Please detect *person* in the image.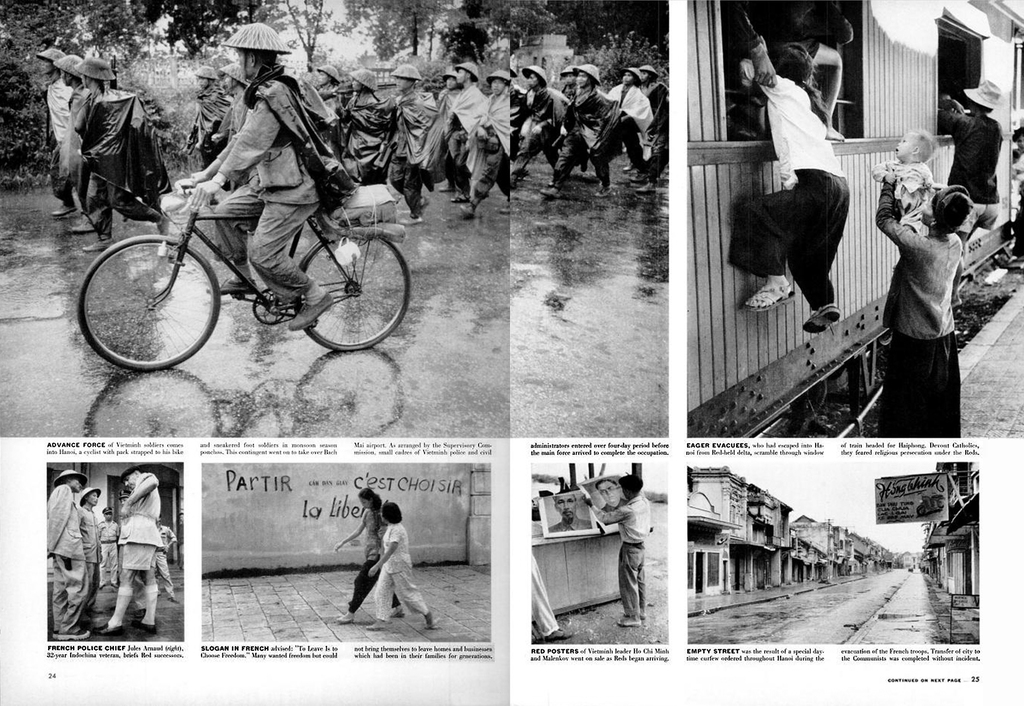
crop(721, 0, 779, 88).
